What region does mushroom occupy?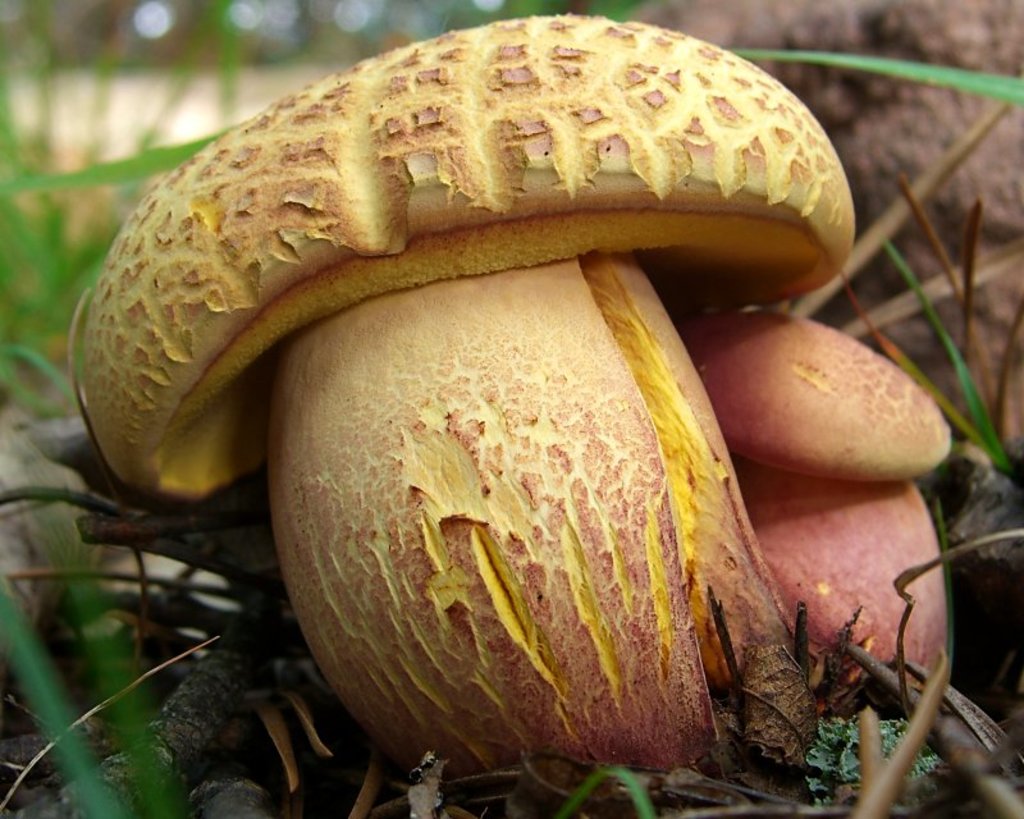
x1=102, y1=14, x2=874, y2=806.
